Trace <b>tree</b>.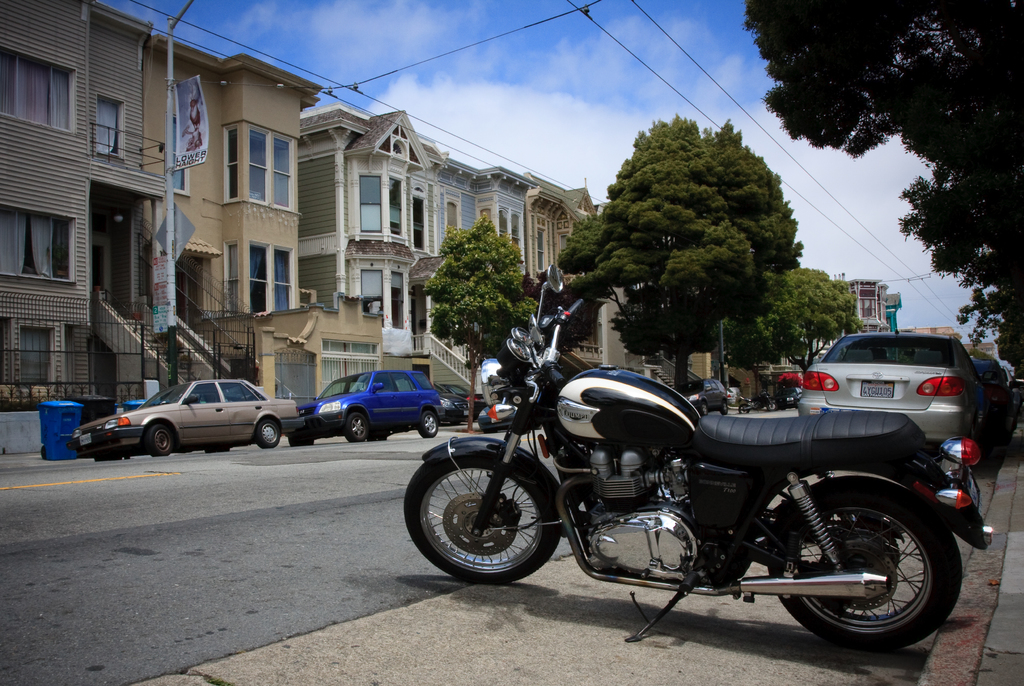
Traced to 422, 217, 540, 438.
